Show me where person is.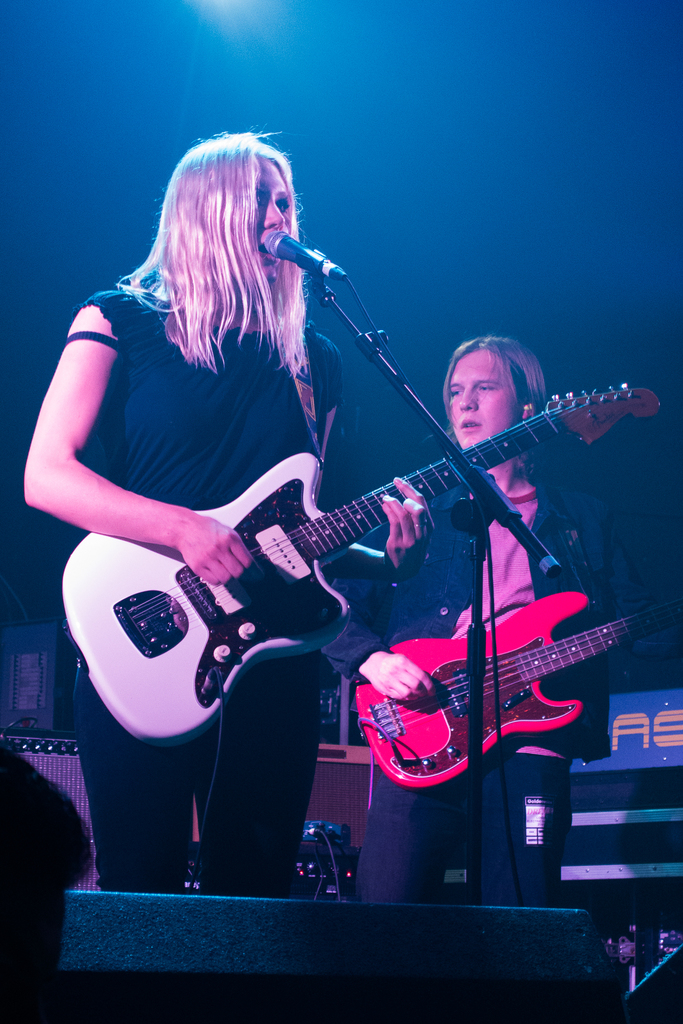
person is at locate(20, 131, 432, 900).
